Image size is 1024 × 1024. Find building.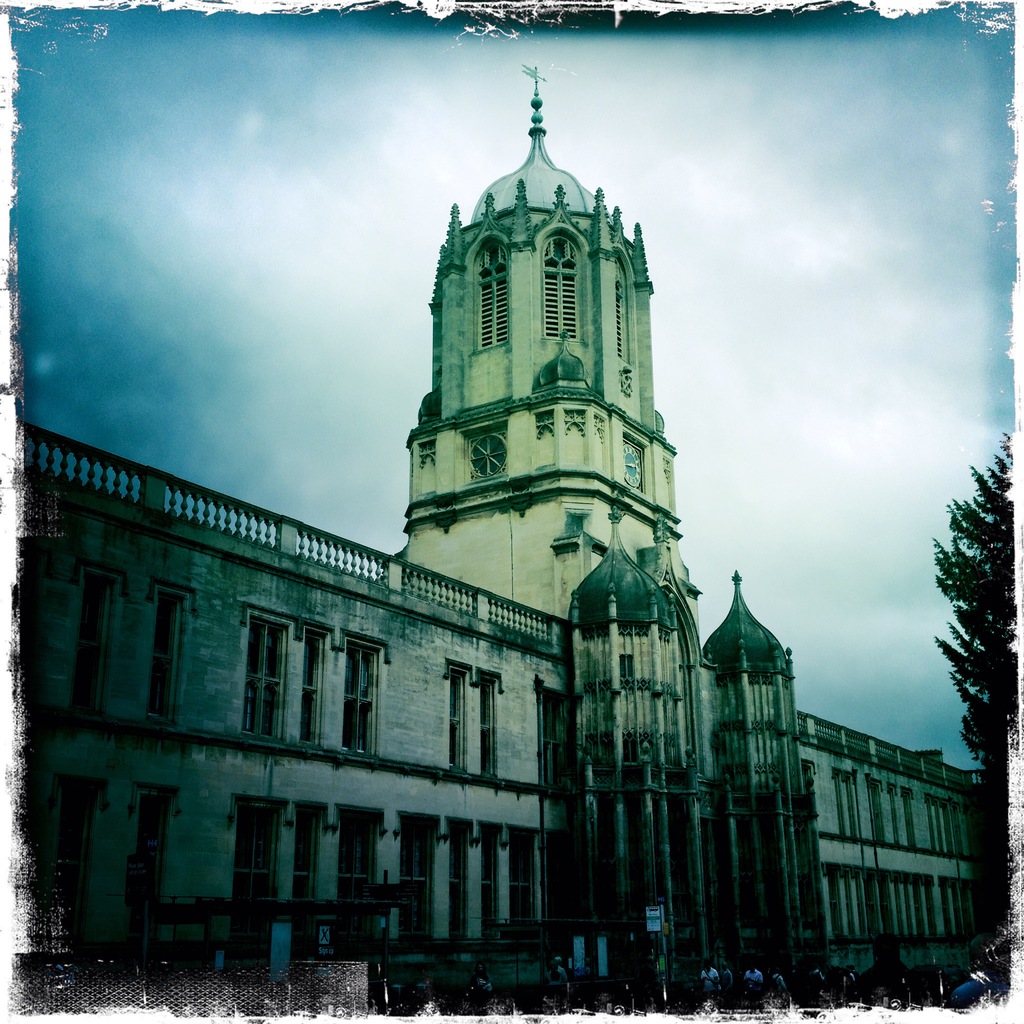
7/60/984/967.
